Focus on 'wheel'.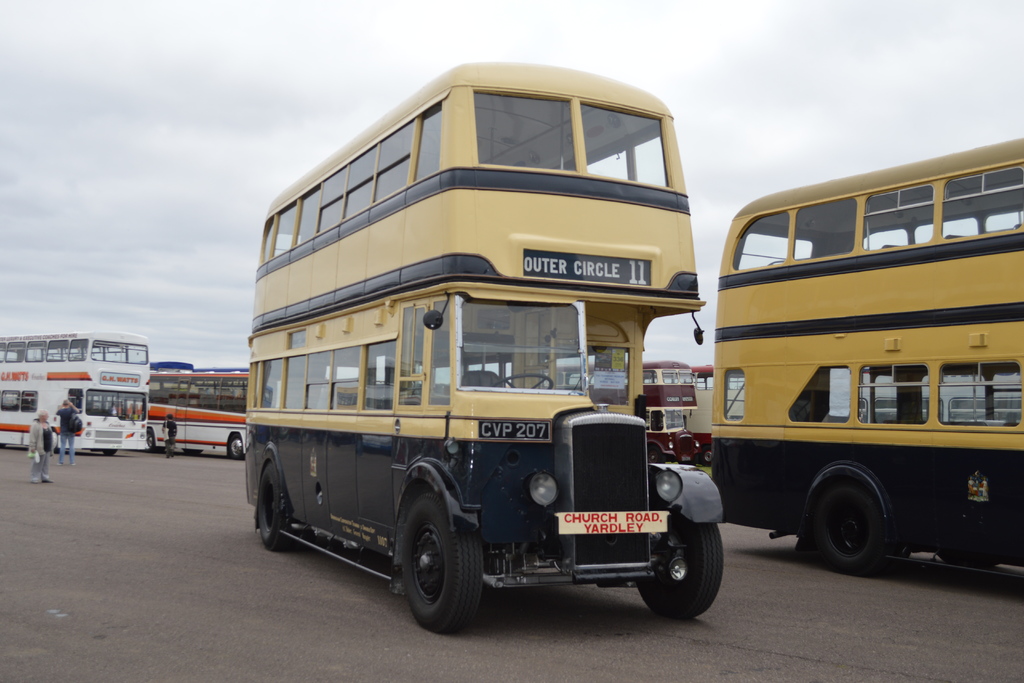
Focused at 812/466/894/575.
